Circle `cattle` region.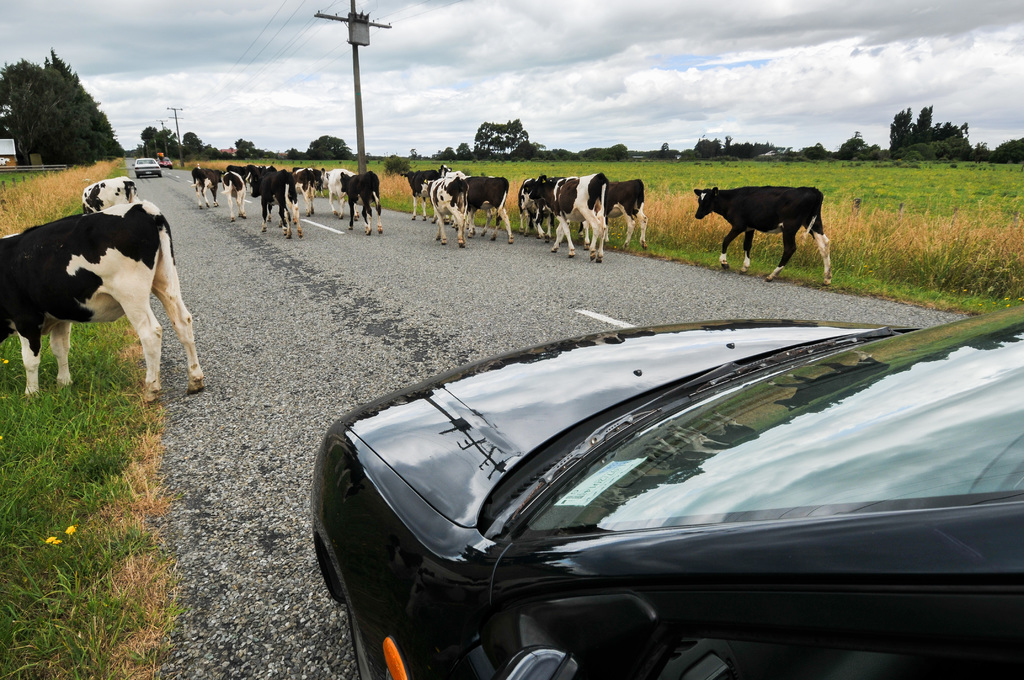
Region: 537 172 607 265.
